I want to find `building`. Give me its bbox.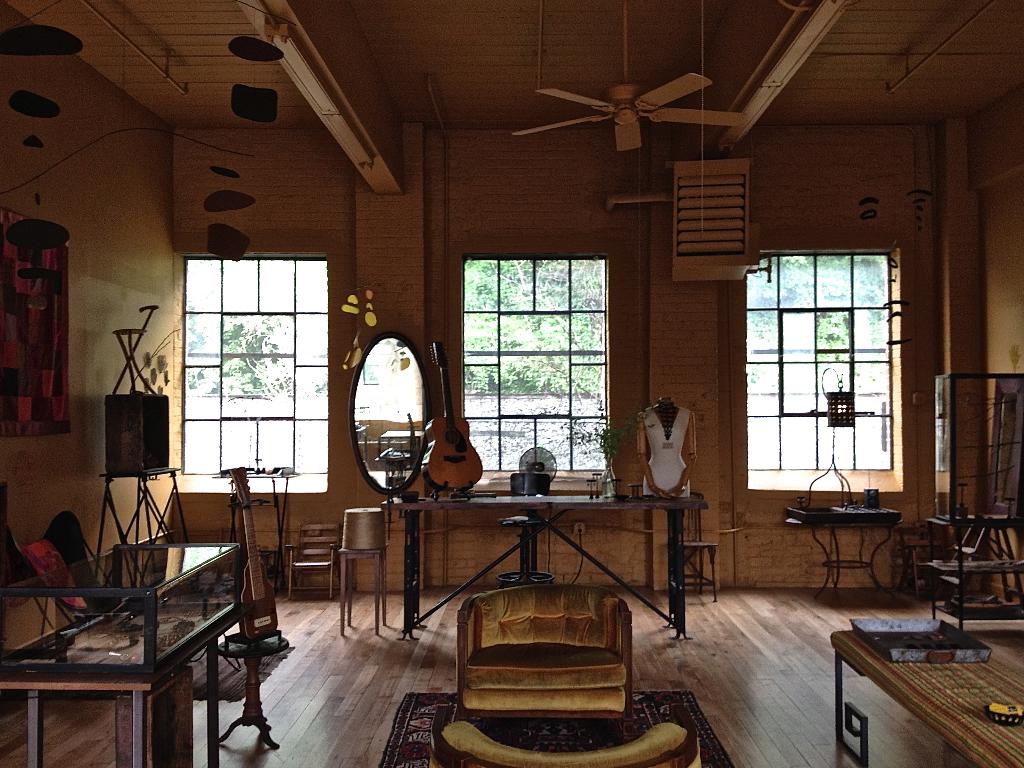
[left=0, top=0, right=1023, bottom=762].
